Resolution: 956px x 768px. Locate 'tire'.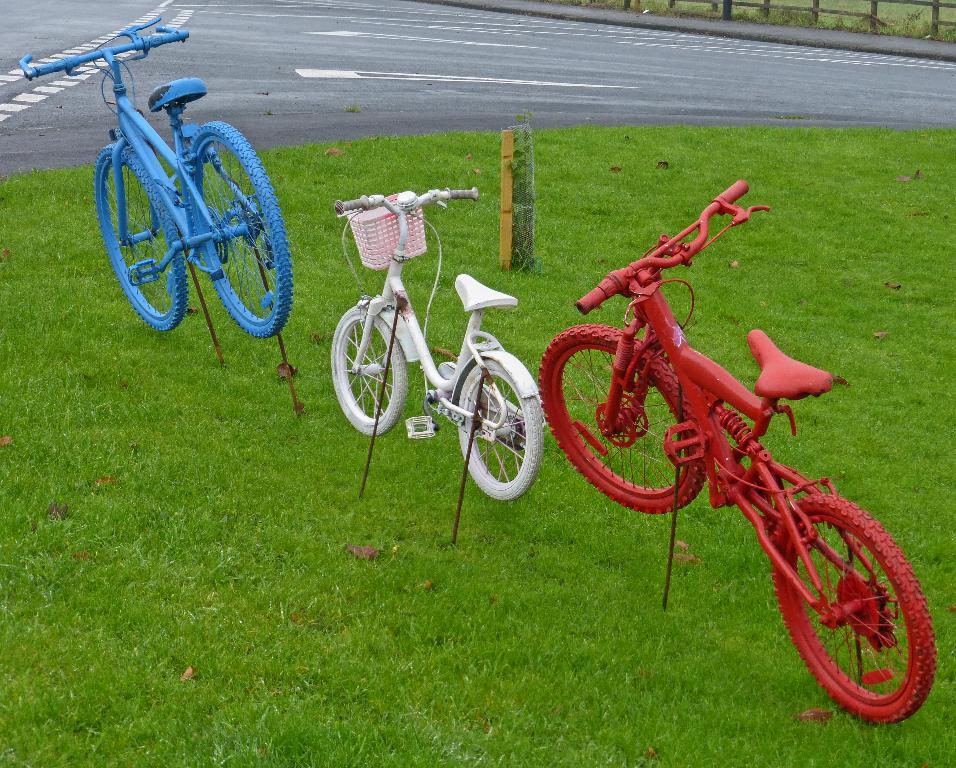
(457,360,544,500).
